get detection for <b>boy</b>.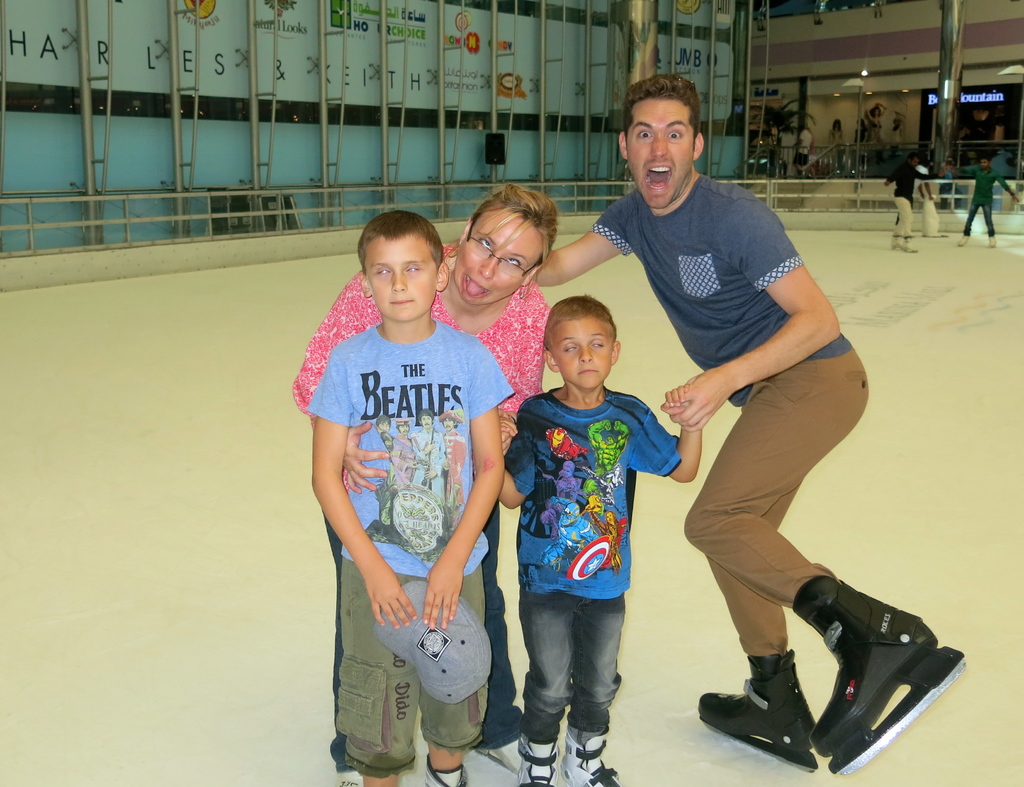
Detection: region(934, 149, 1017, 260).
